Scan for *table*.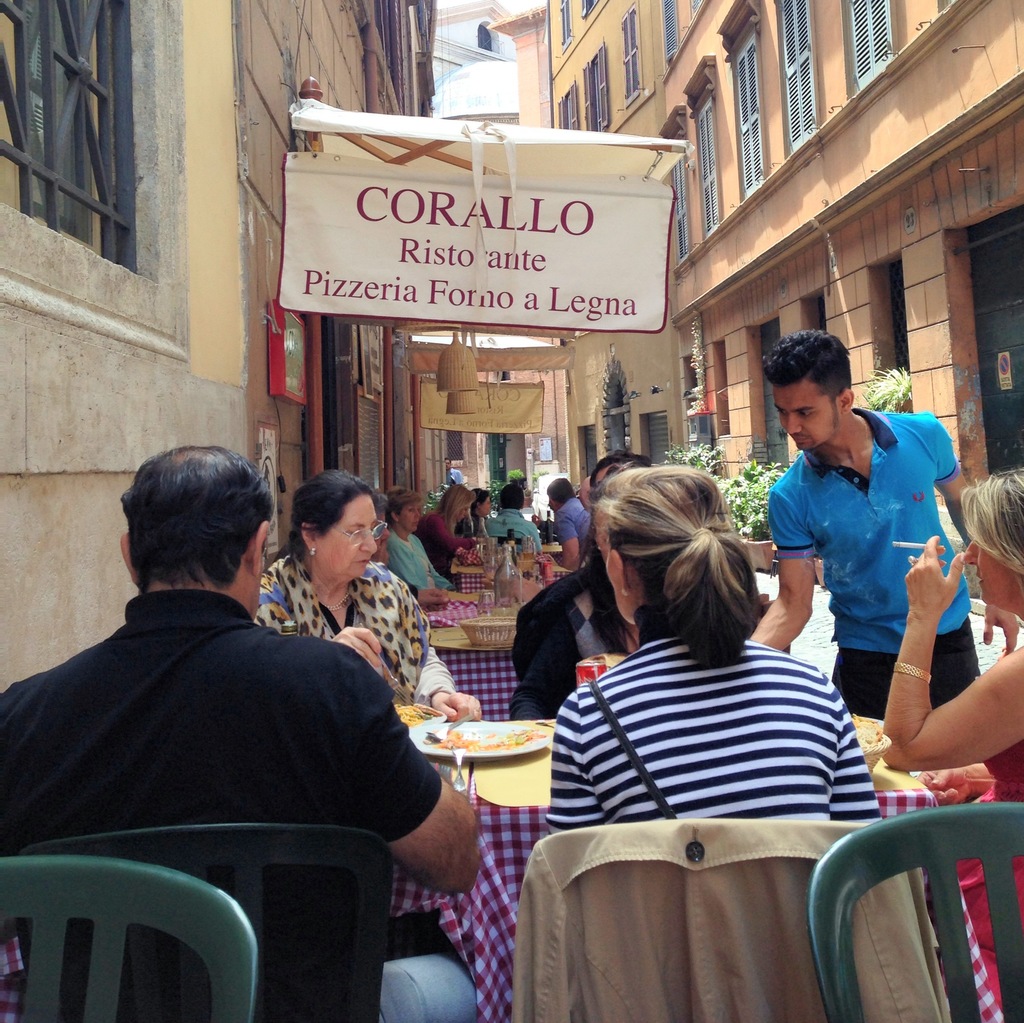
Scan result: bbox(394, 713, 1009, 1022).
